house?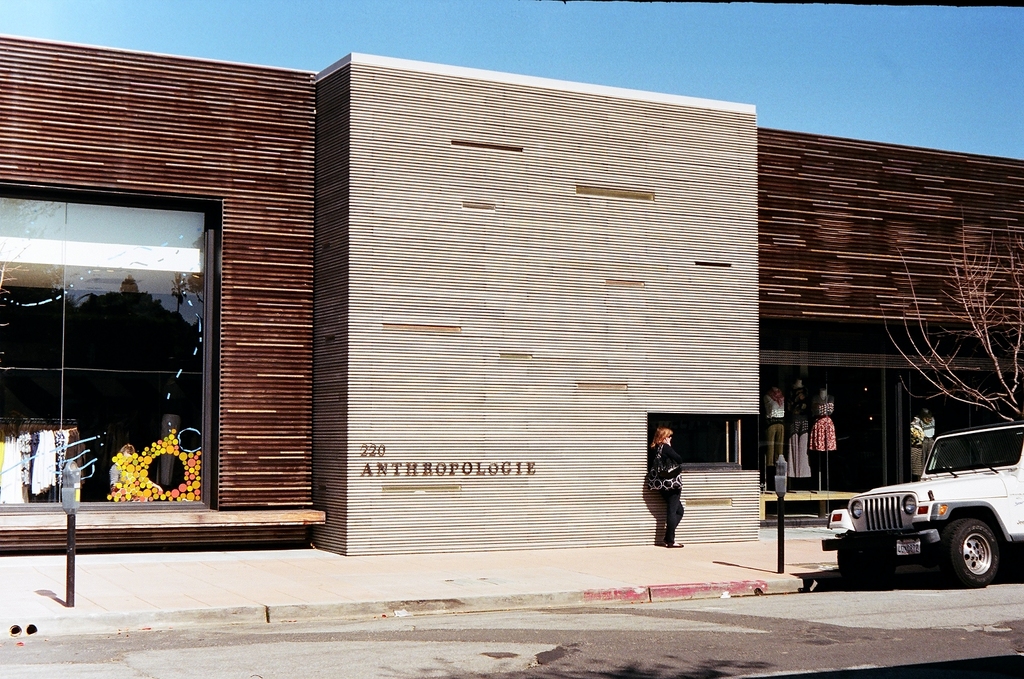
bbox=[0, 29, 320, 554]
